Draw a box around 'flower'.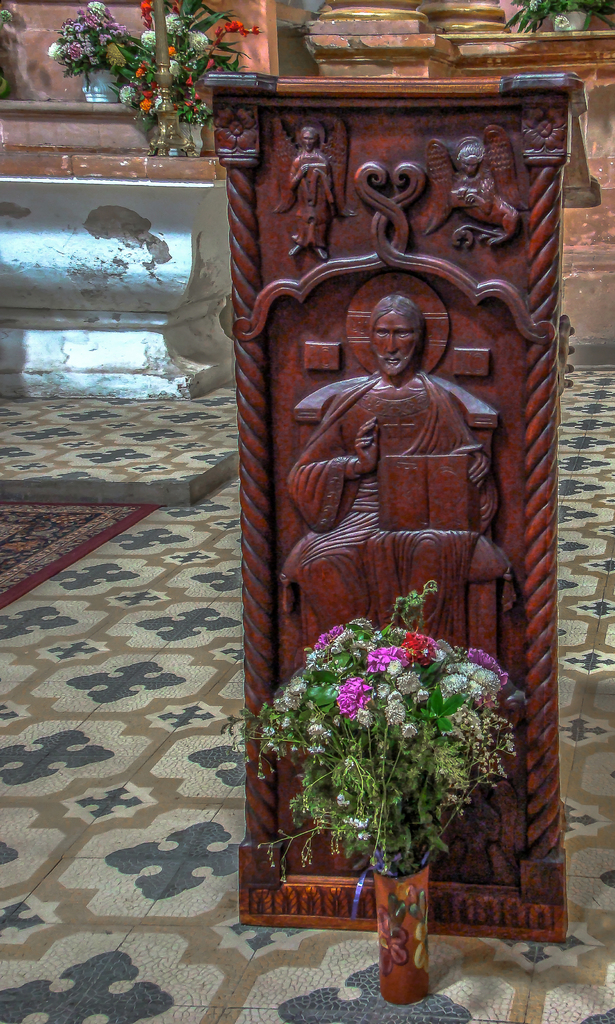
region(314, 623, 346, 646).
